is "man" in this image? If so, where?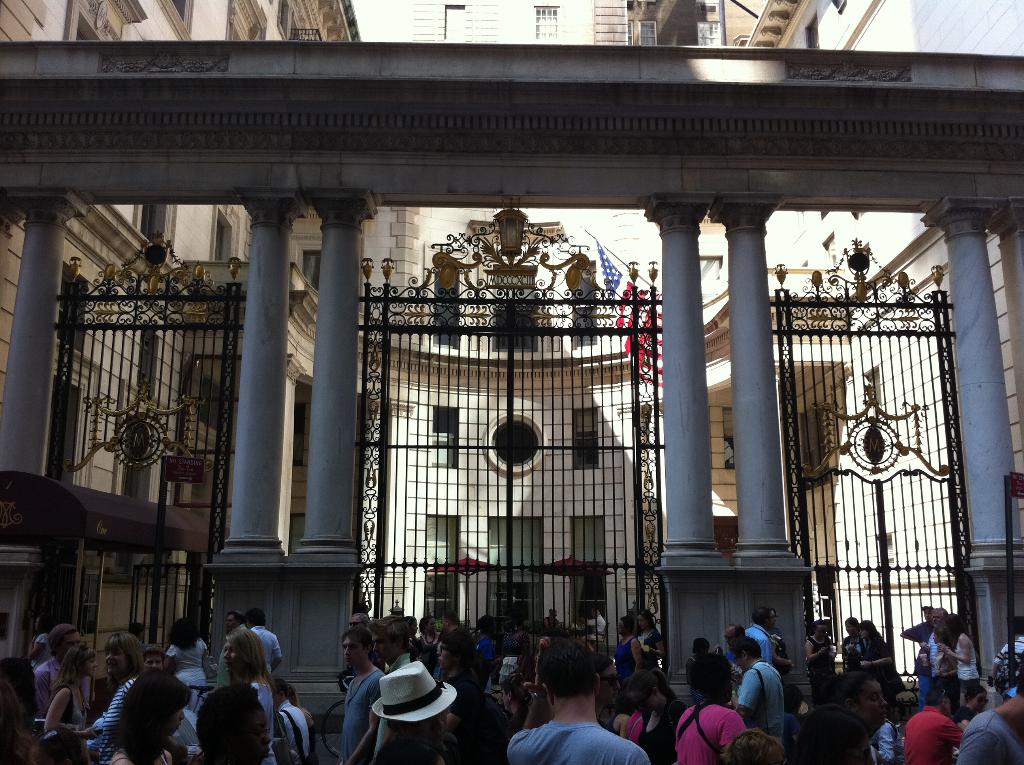
Yes, at (x1=351, y1=656, x2=467, y2=750).
